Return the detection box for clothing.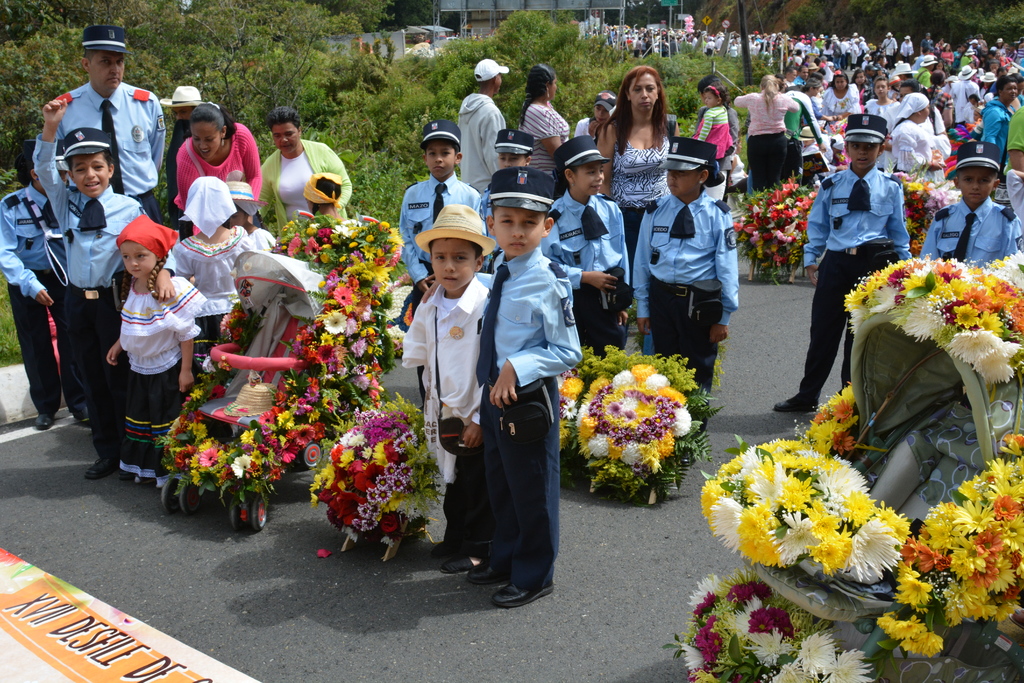
[left=790, top=73, right=812, bottom=89].
